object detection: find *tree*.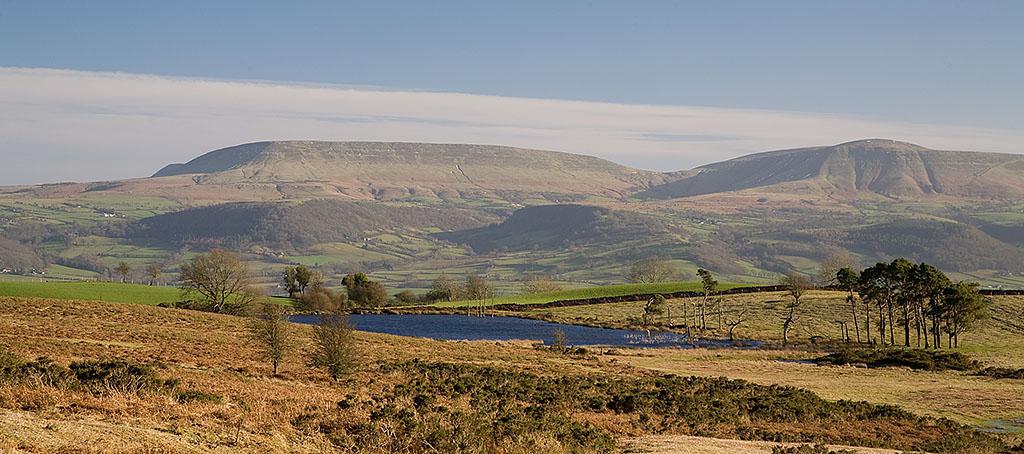
BBox(169, 242, 240, 315).
